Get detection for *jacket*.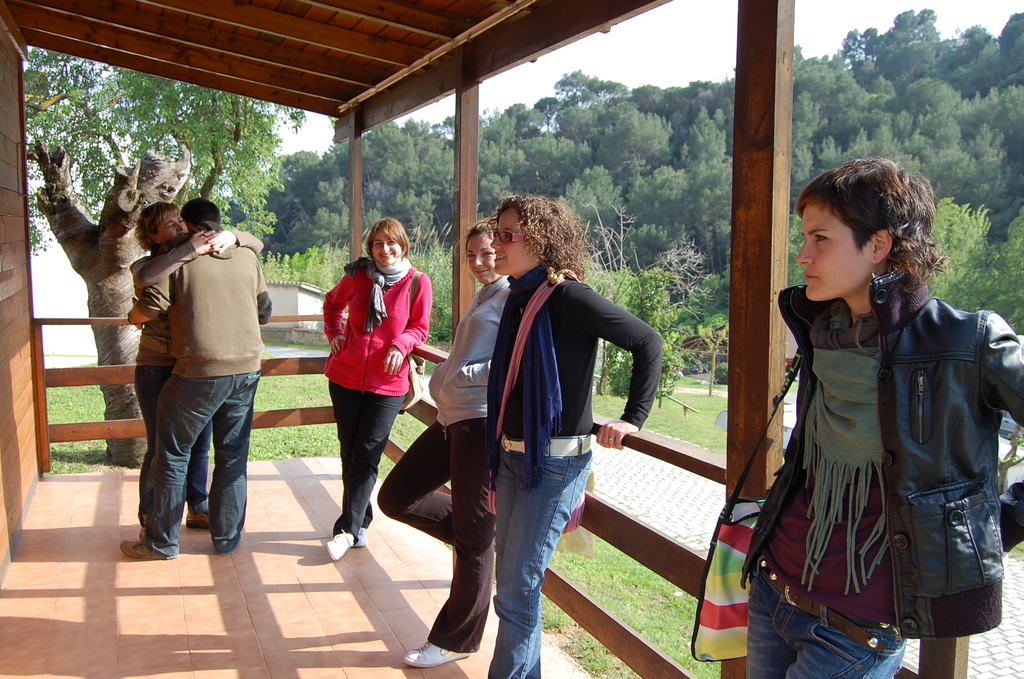
Detection: box(733, 210, 1023, 662).
